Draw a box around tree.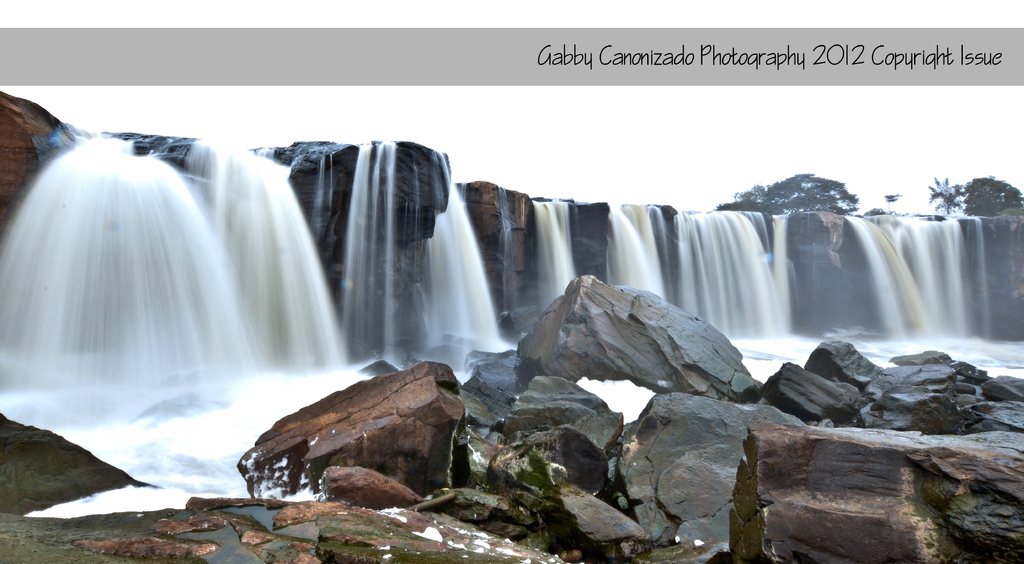
select_region(925, 173, 963, 214).
